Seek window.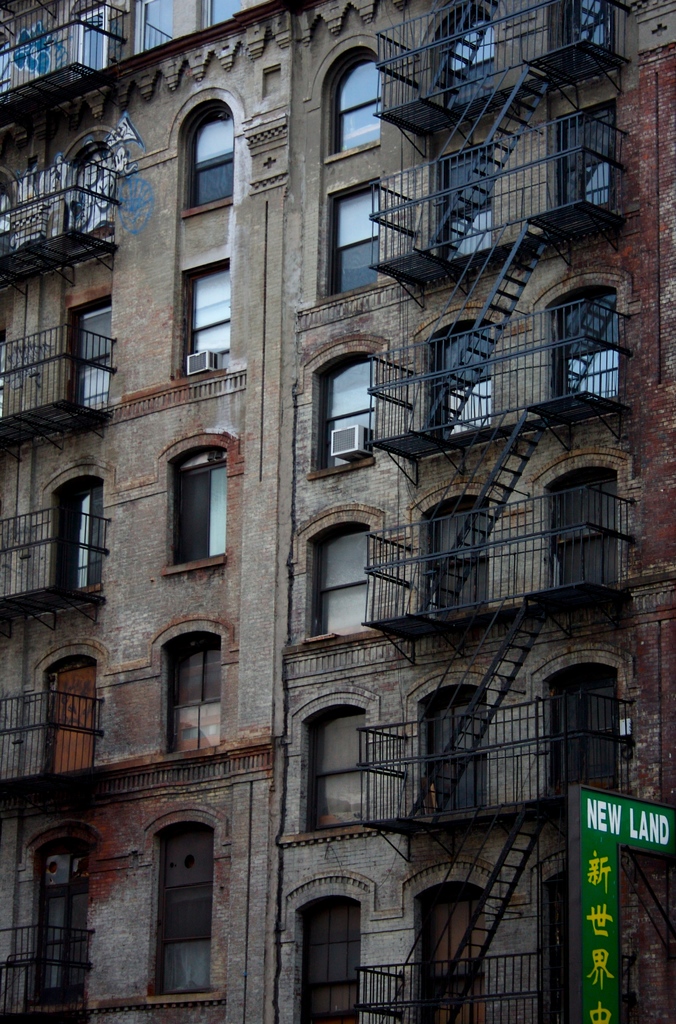
region(148, 812, 218, 1003).
